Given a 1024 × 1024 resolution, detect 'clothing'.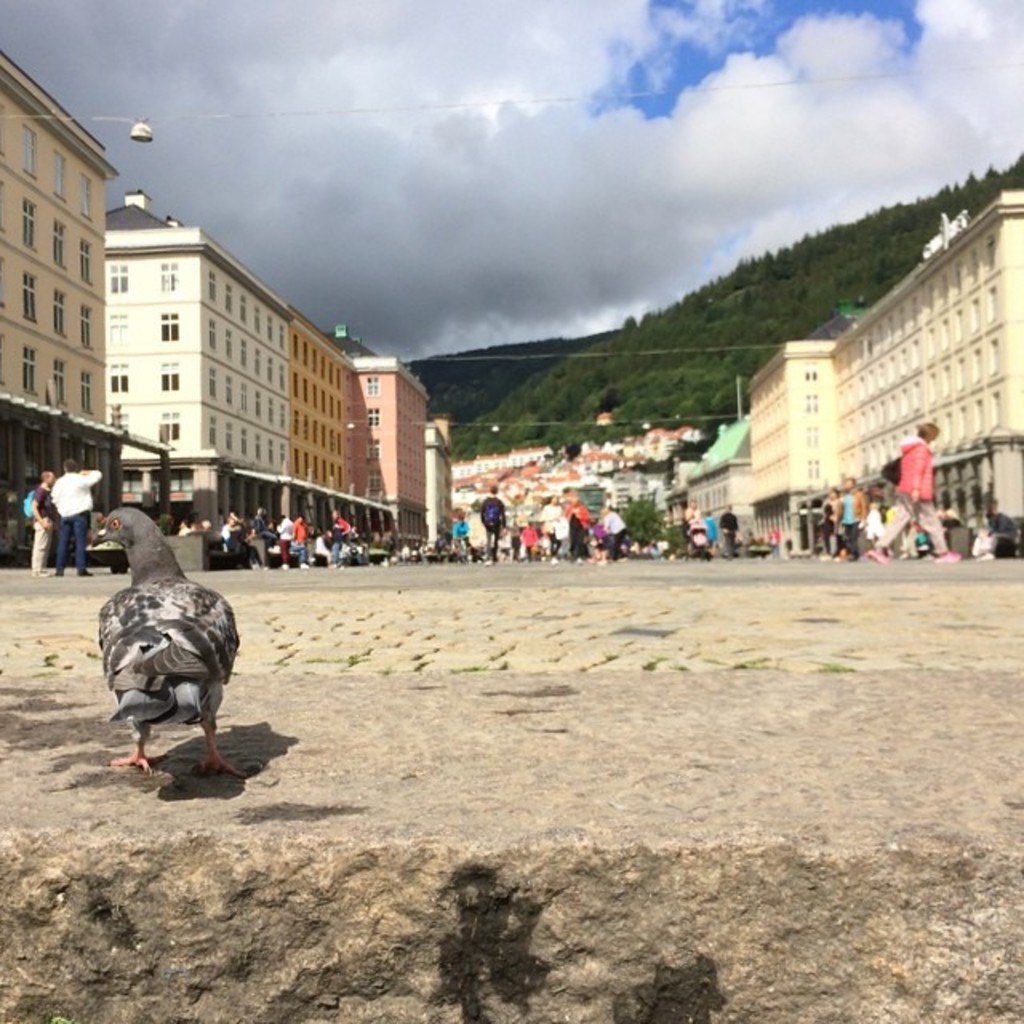
[840, 490, 867, 557].
